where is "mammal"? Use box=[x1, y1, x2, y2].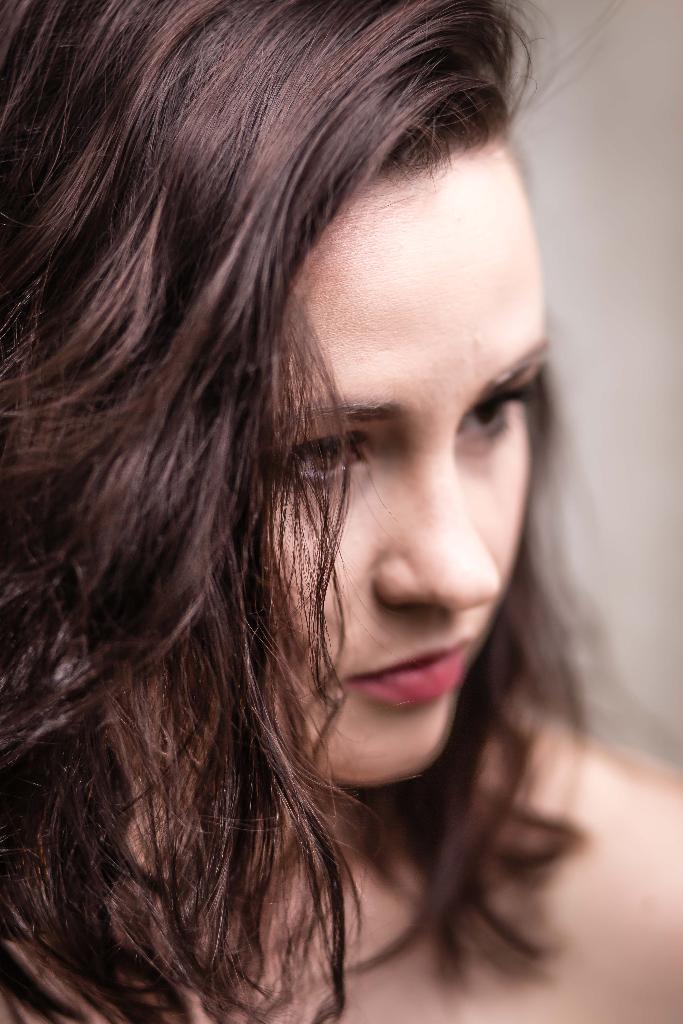
box=[0, 0, 682, 1023].
